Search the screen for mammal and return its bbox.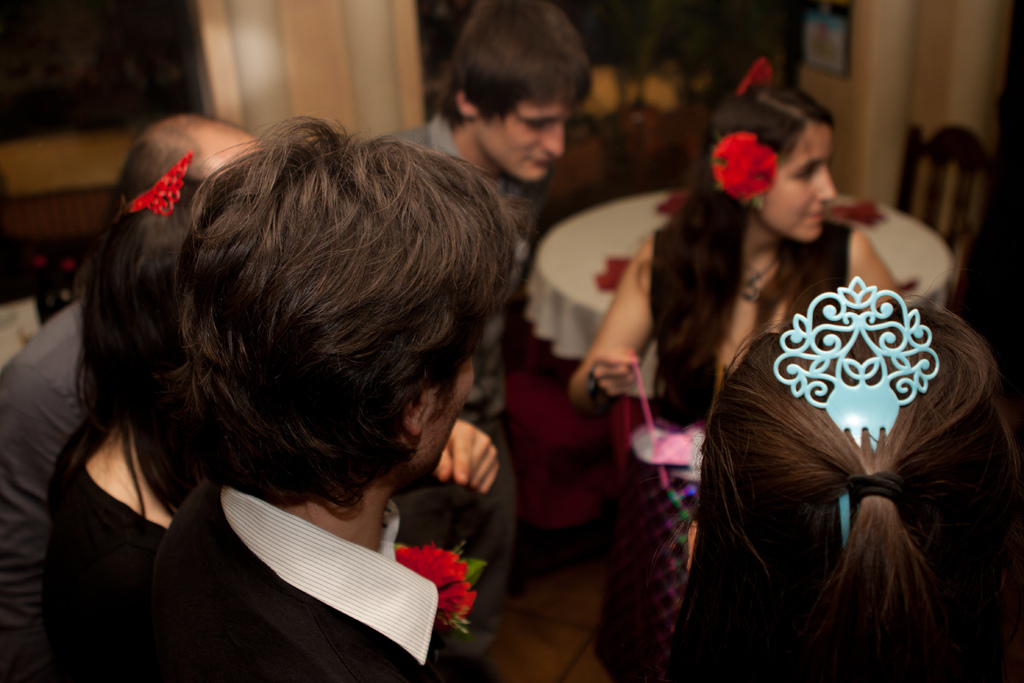
Found: select_region(569, 78, 896, 682).
